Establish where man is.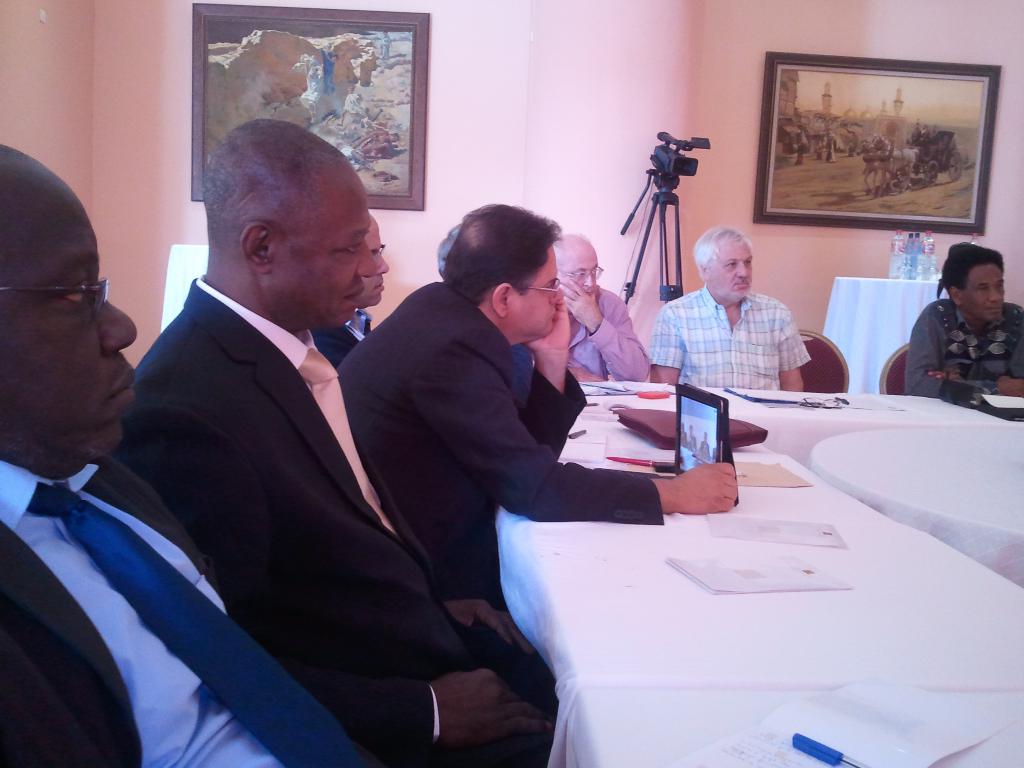
Established at crop(0, 140, 353, 767).
